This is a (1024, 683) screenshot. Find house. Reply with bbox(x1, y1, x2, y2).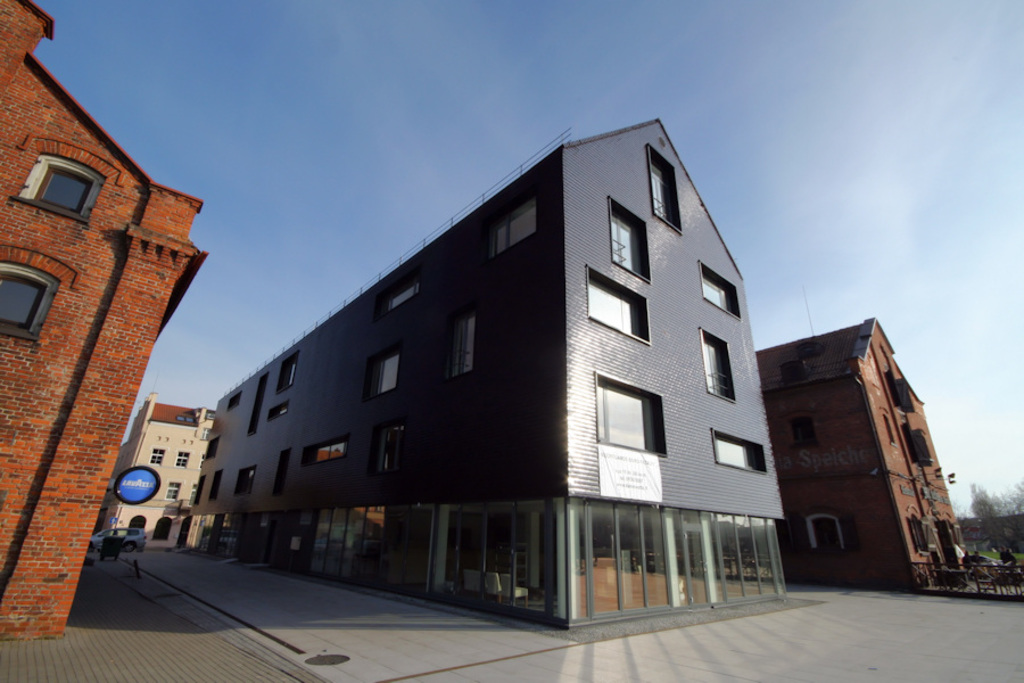
bbox(754, 314, 967, 595).
